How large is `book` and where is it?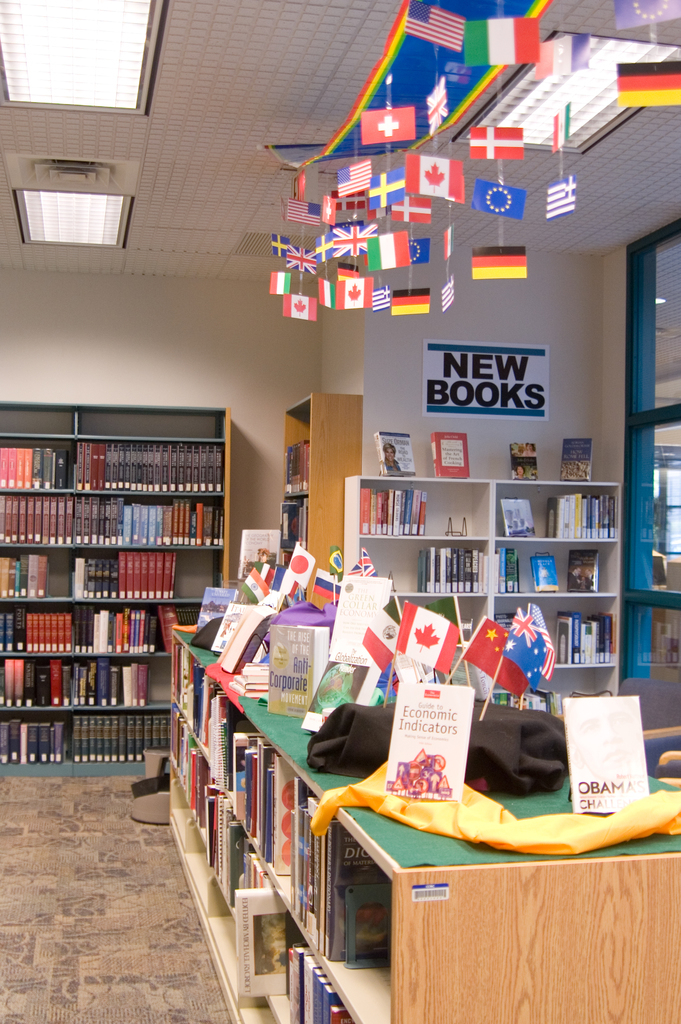
Bounding box: box(559, 442, 602, 485).
